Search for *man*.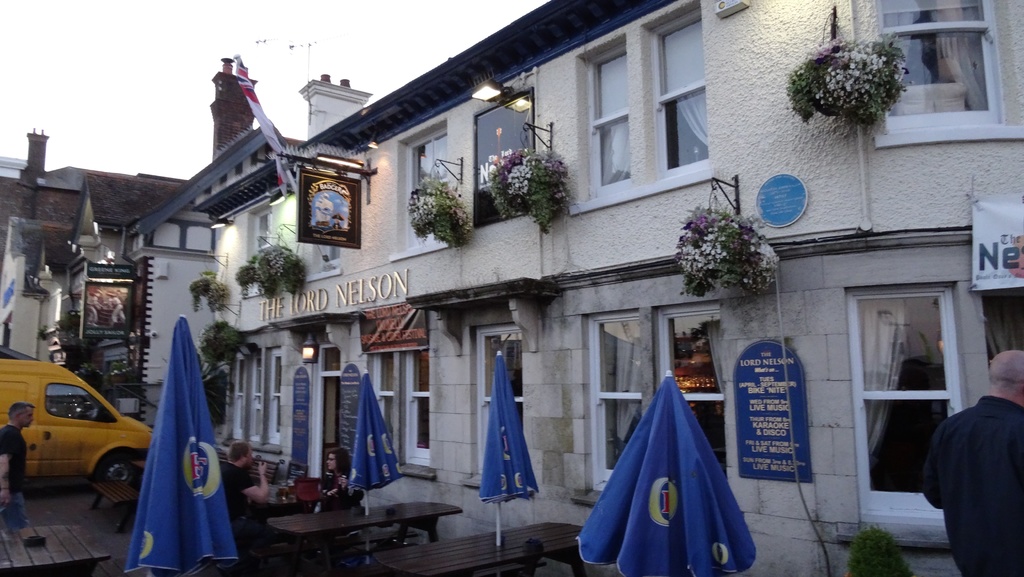
Found at x1=921 y1=346 x2=1023 y2=576.
